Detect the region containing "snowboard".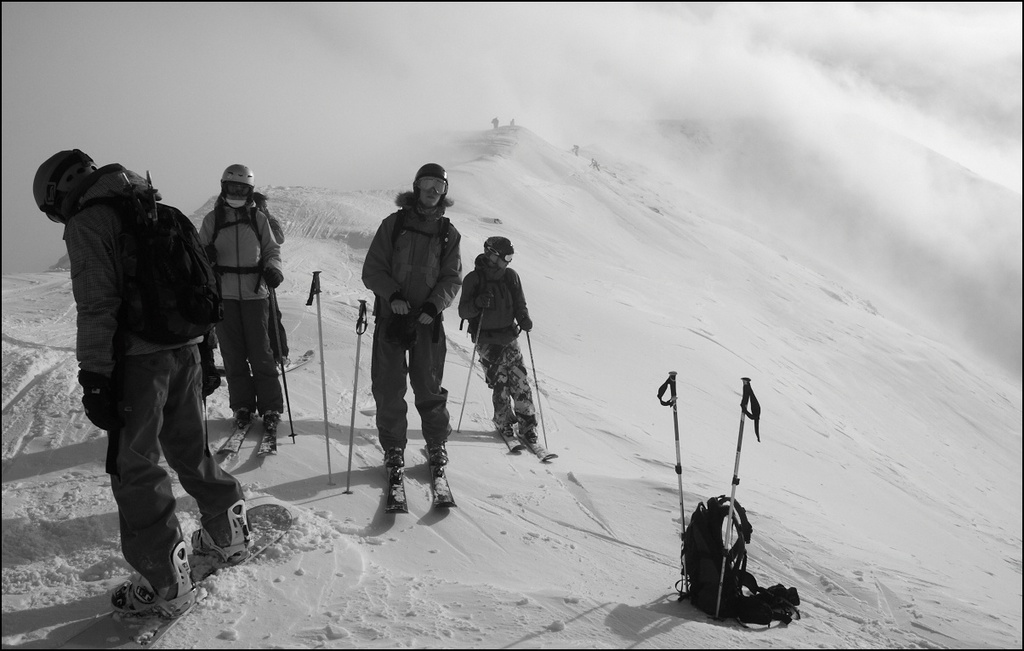
[x1=210, y1=403, x2=260, y2=456].
